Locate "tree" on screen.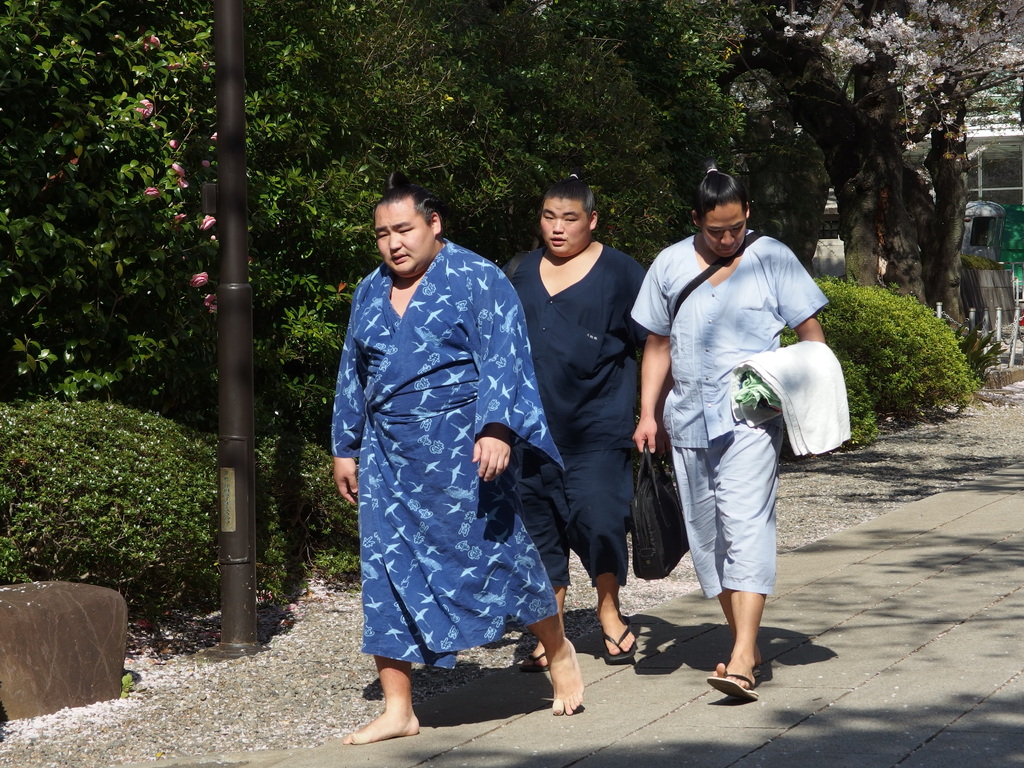
On screen at bbox=[0, 0, 748, 448].
